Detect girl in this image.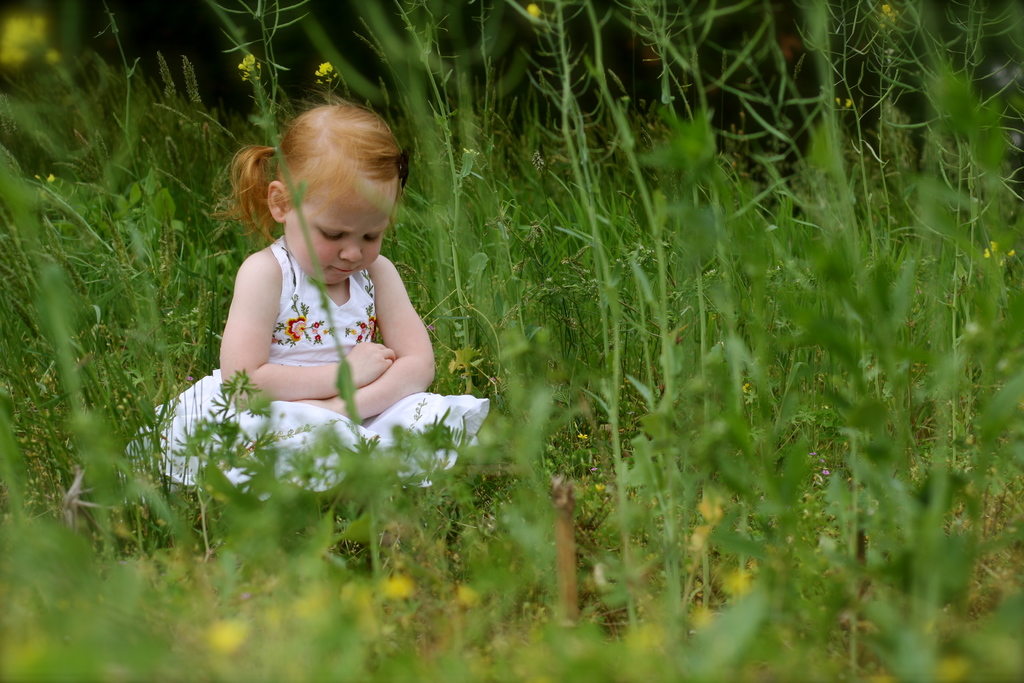
Detection: select_region(123, 90, 493, 506).
